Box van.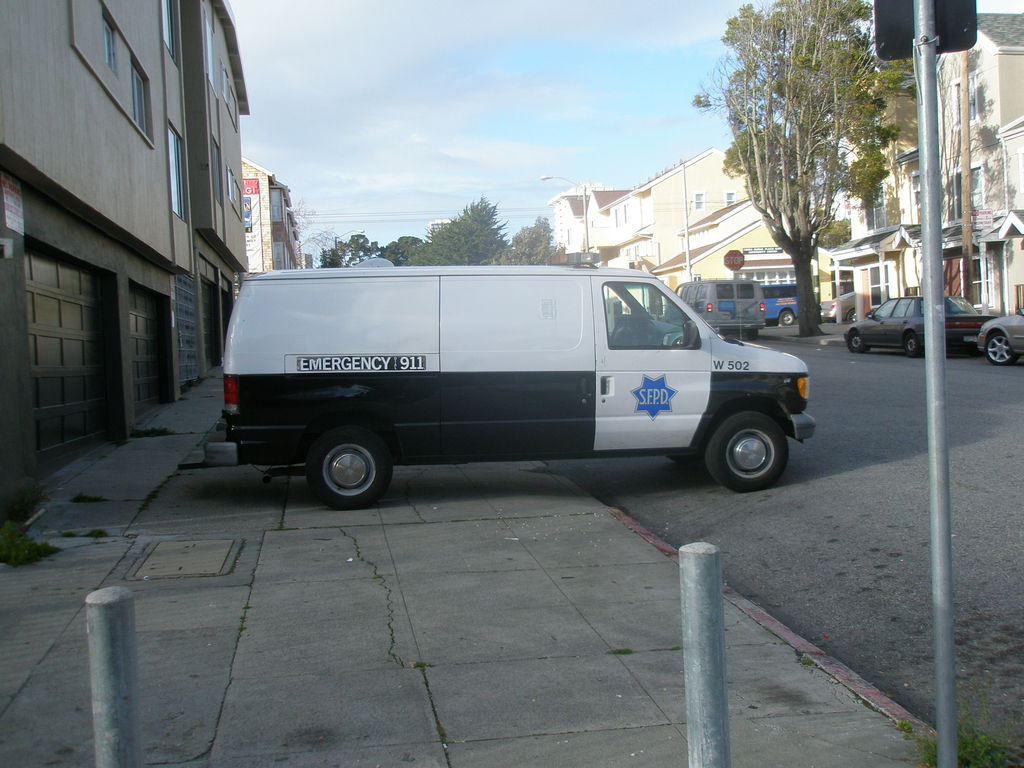
[756,276,804,327].
